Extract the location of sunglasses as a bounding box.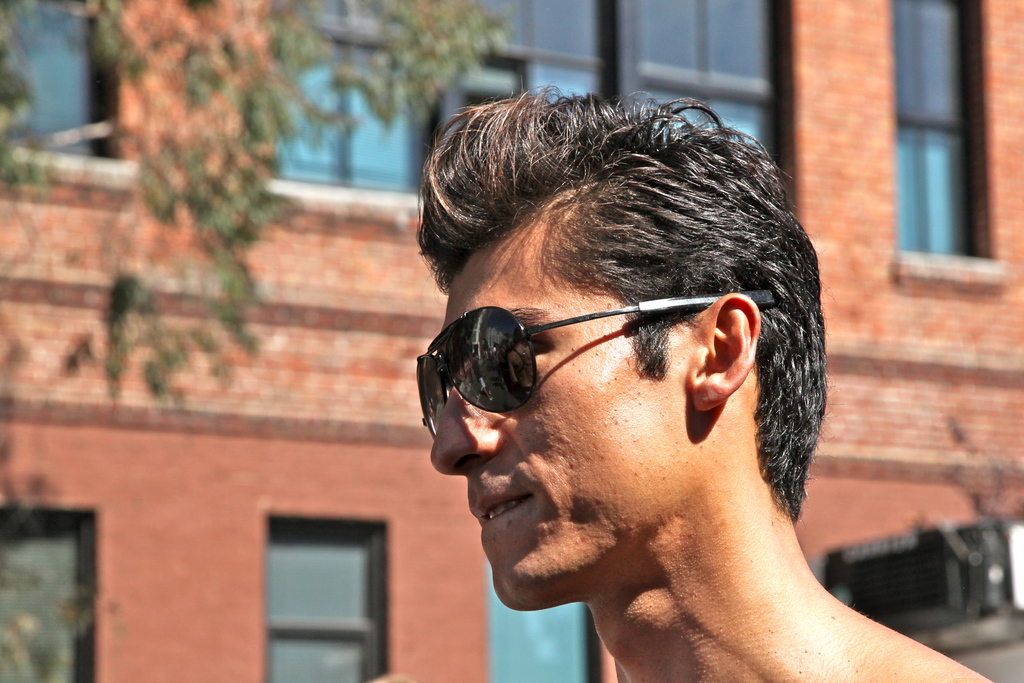
pyautogui.locateOnScreen(416, 287, 780, 443).
